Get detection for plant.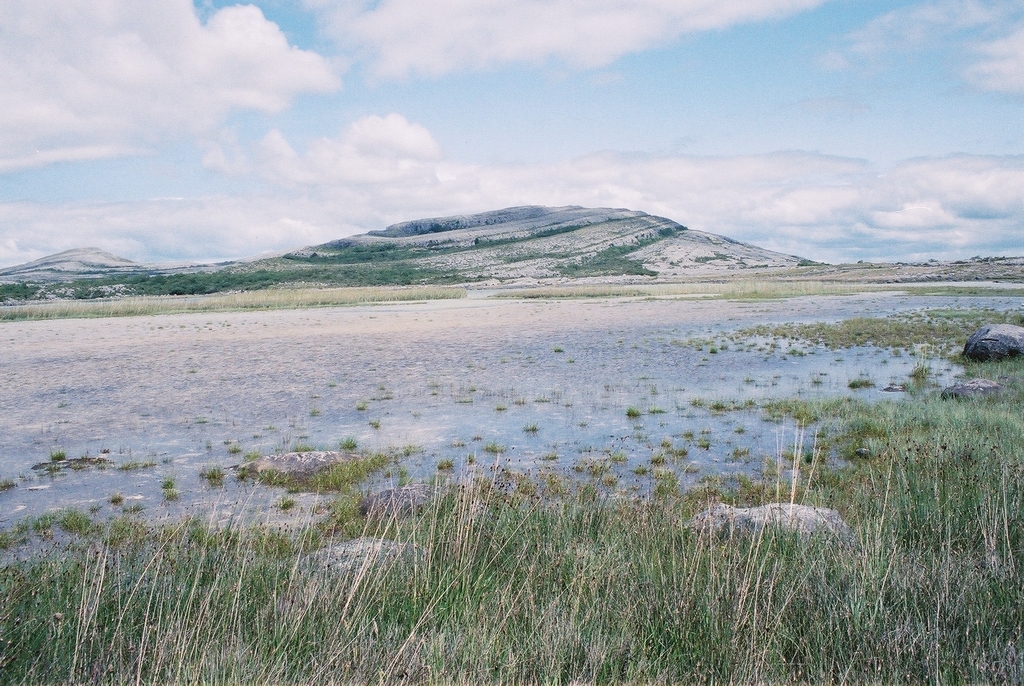
Detection: BBox(144, 457, 154, 468).
